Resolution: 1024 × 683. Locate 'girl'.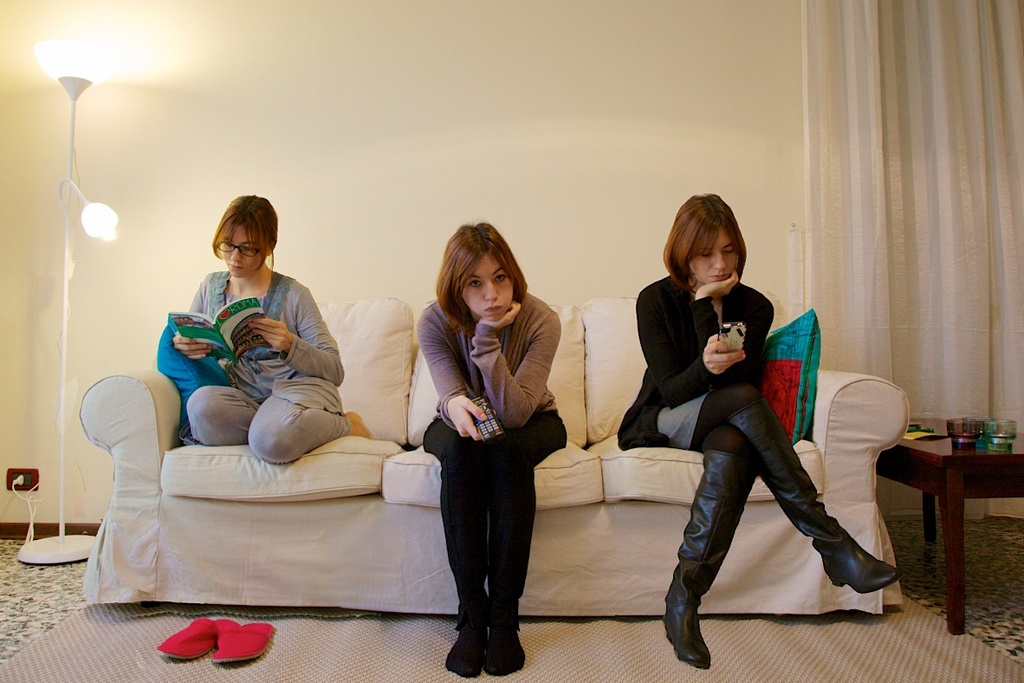
pyautogui.locateOnScreen(416, 224, 567, 677).
